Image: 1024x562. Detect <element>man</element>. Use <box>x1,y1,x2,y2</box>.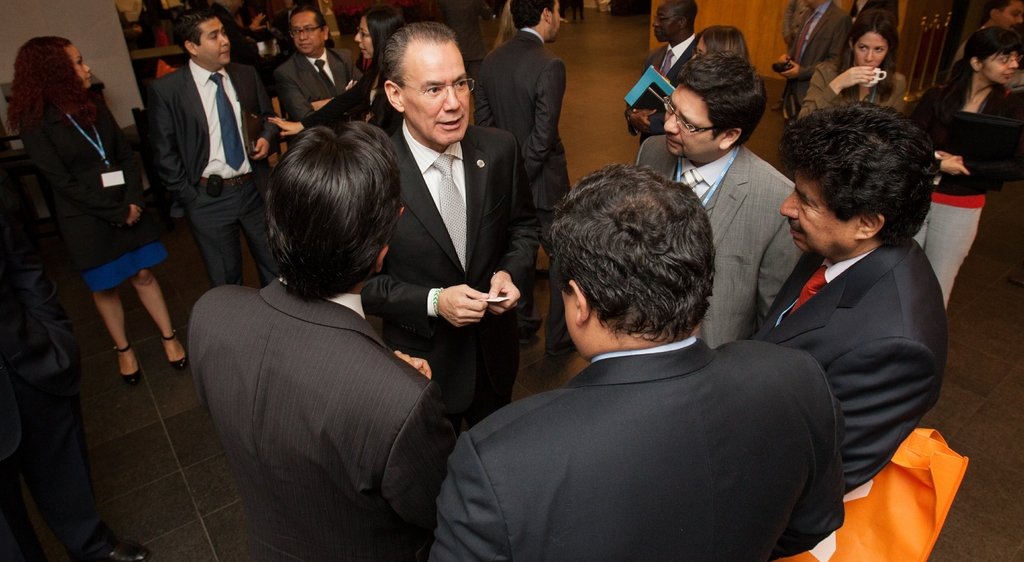
<box>476,0,578,365</box>.
